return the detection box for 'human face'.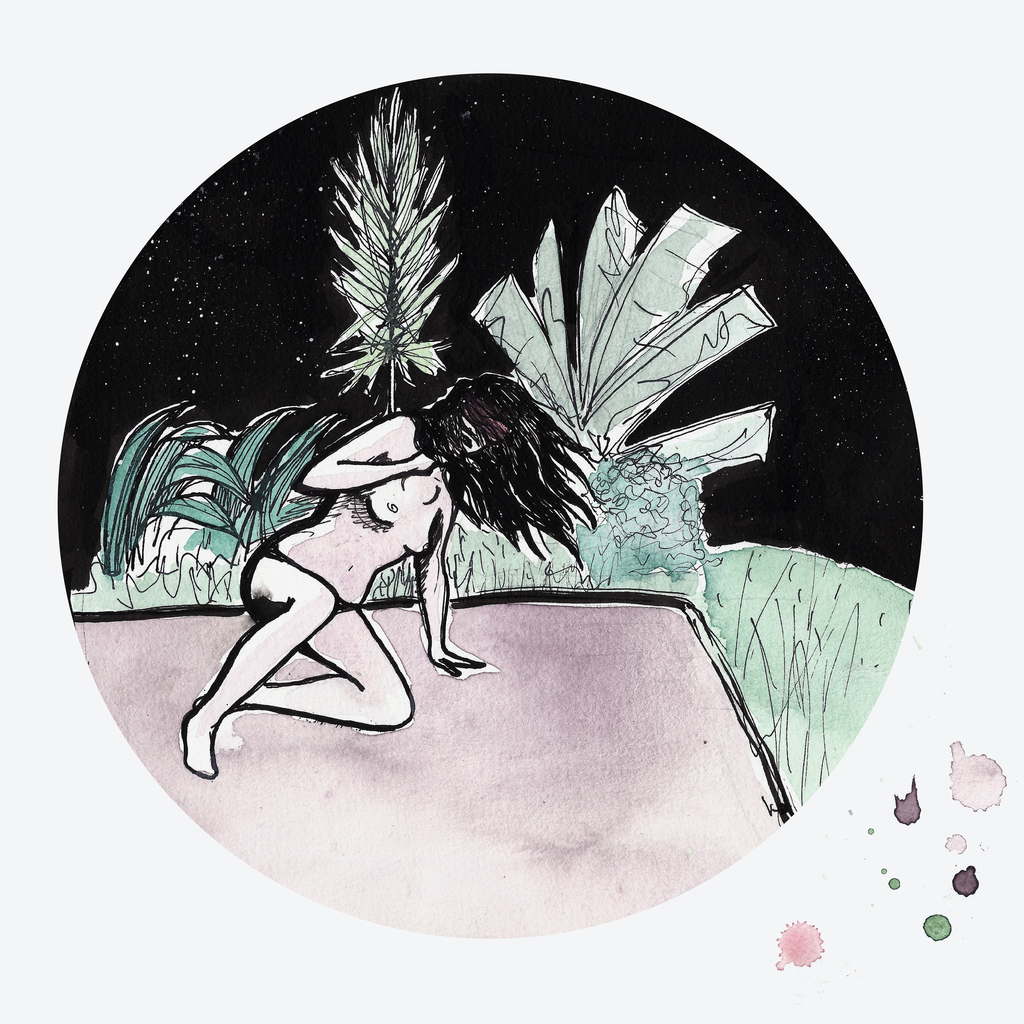
[449, 387, 521, 478].
